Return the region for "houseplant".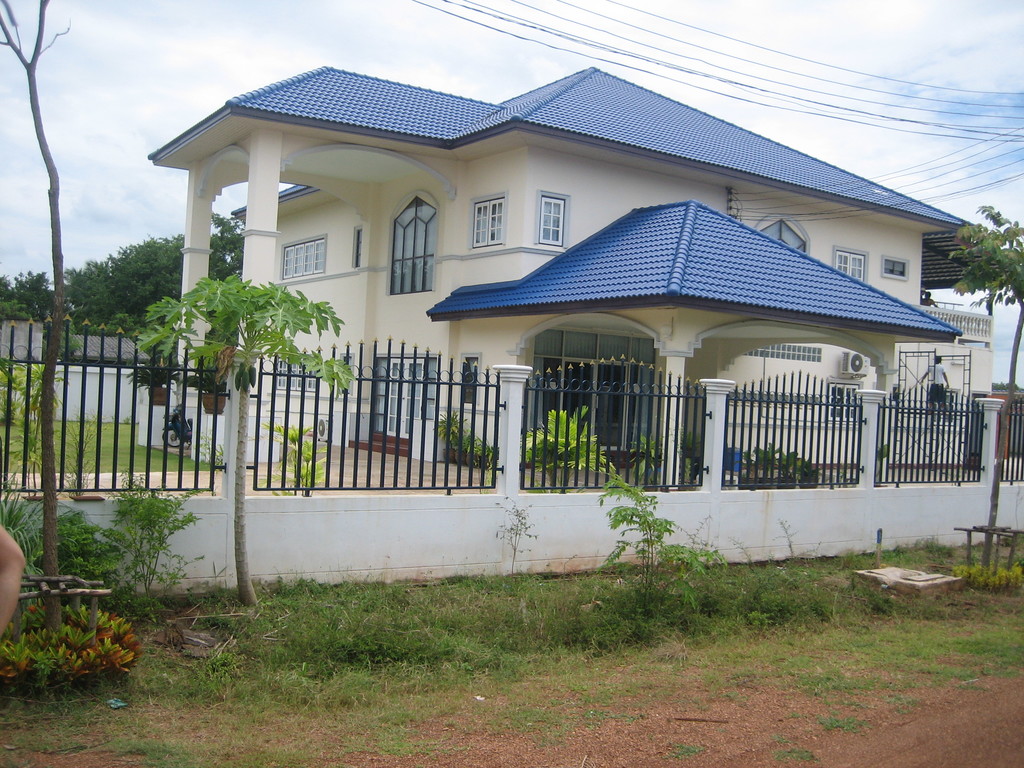
box=[121, 344, 172, 405].
